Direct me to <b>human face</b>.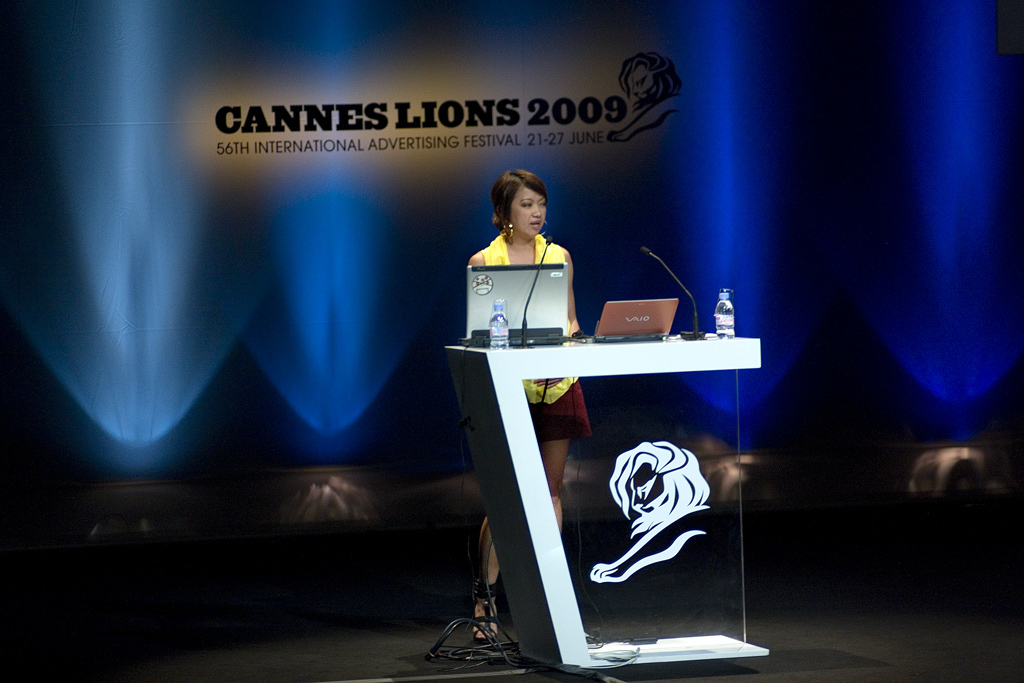
Direction: box(509, 187, 549, 240).
